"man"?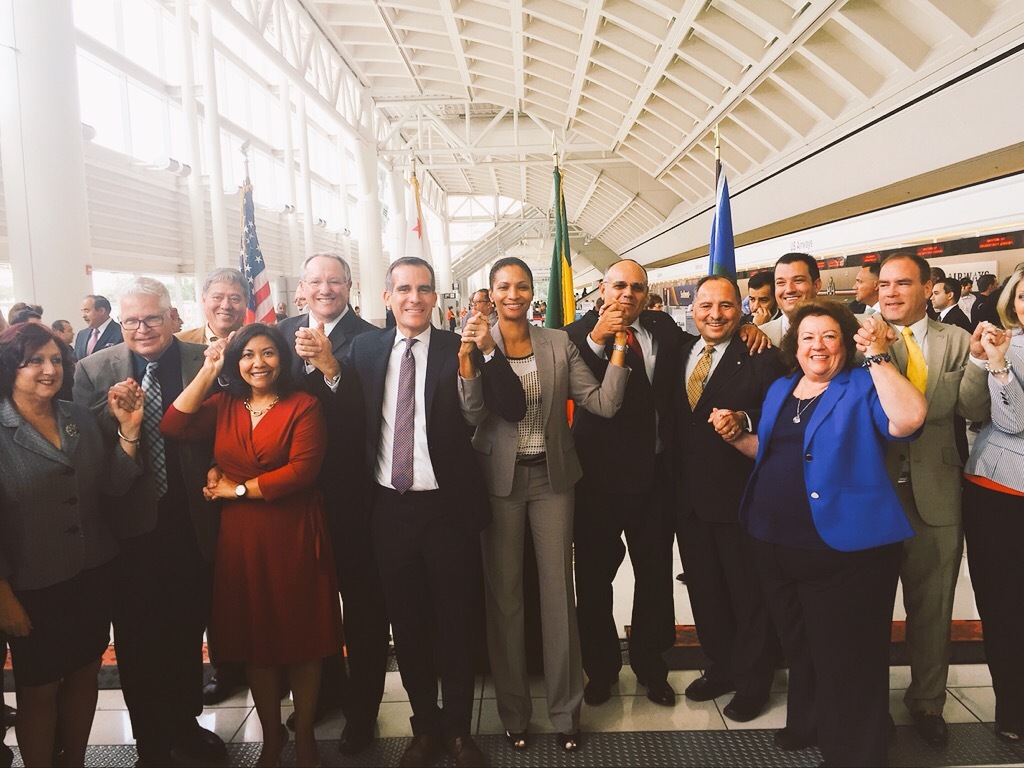
(294,279,309,313)
